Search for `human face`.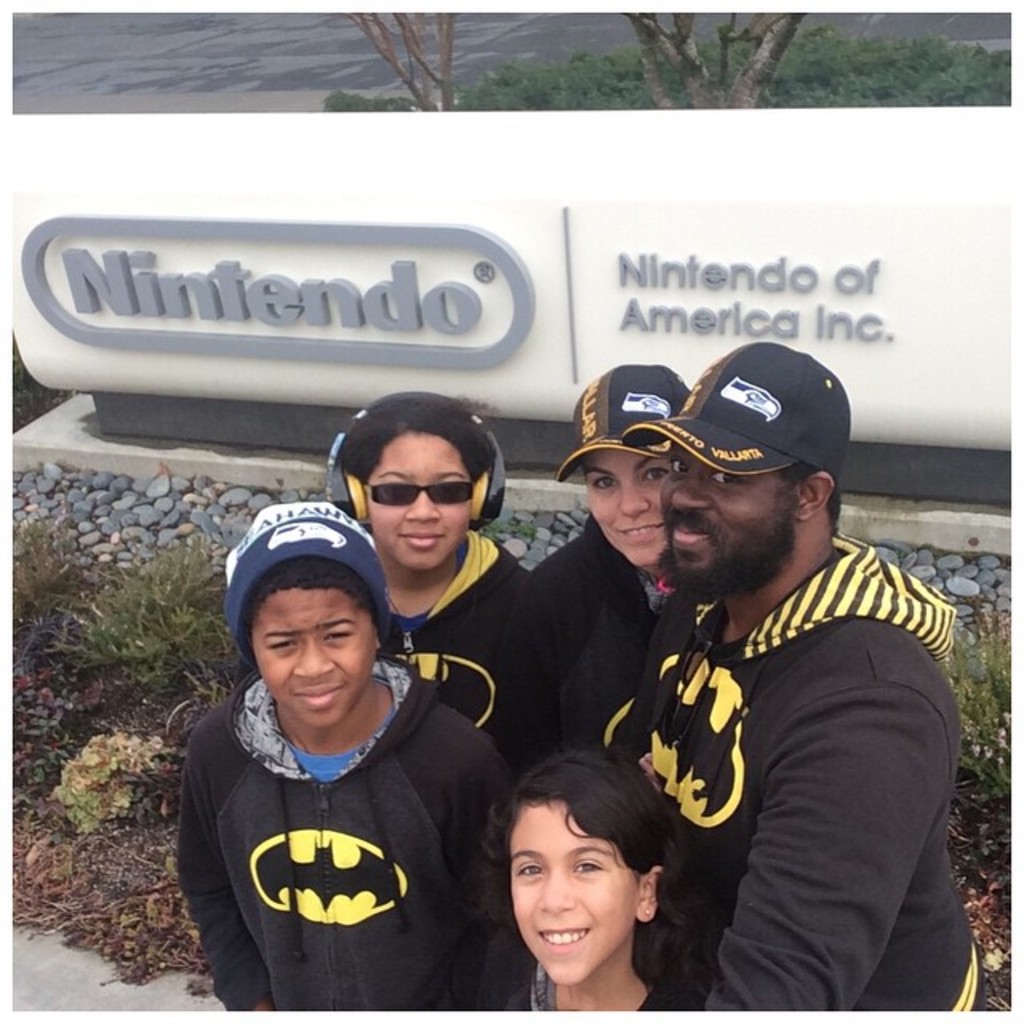
Found at {"x1": 256, "y1": 584, "x2": 394, "y2": 730}.
